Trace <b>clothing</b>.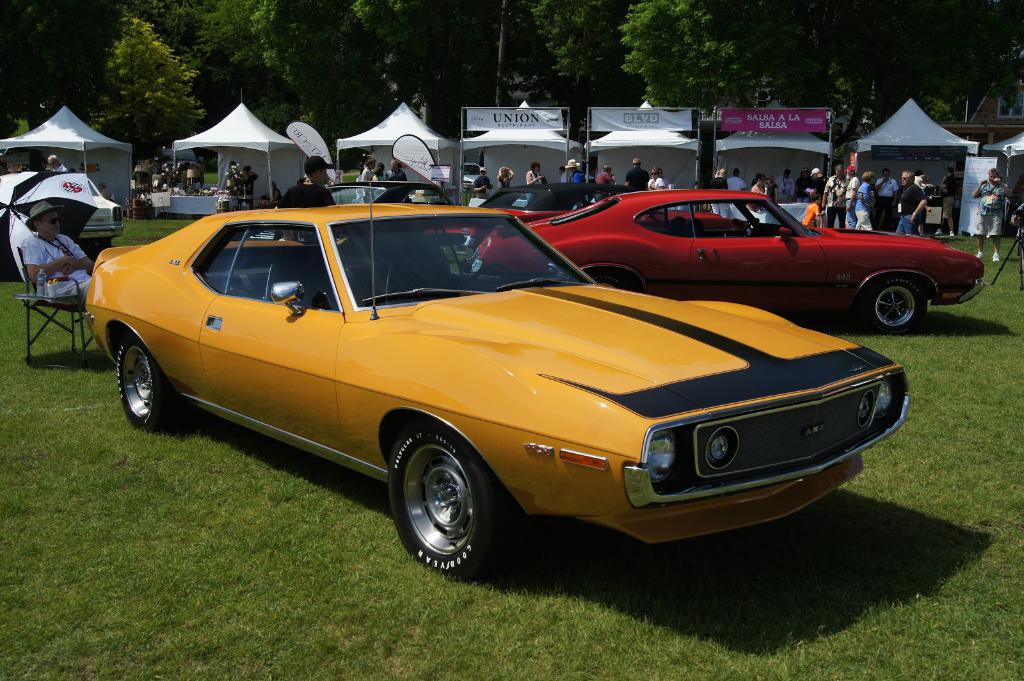
Traced to (left=943, top=174, right=956, bottom=216).
